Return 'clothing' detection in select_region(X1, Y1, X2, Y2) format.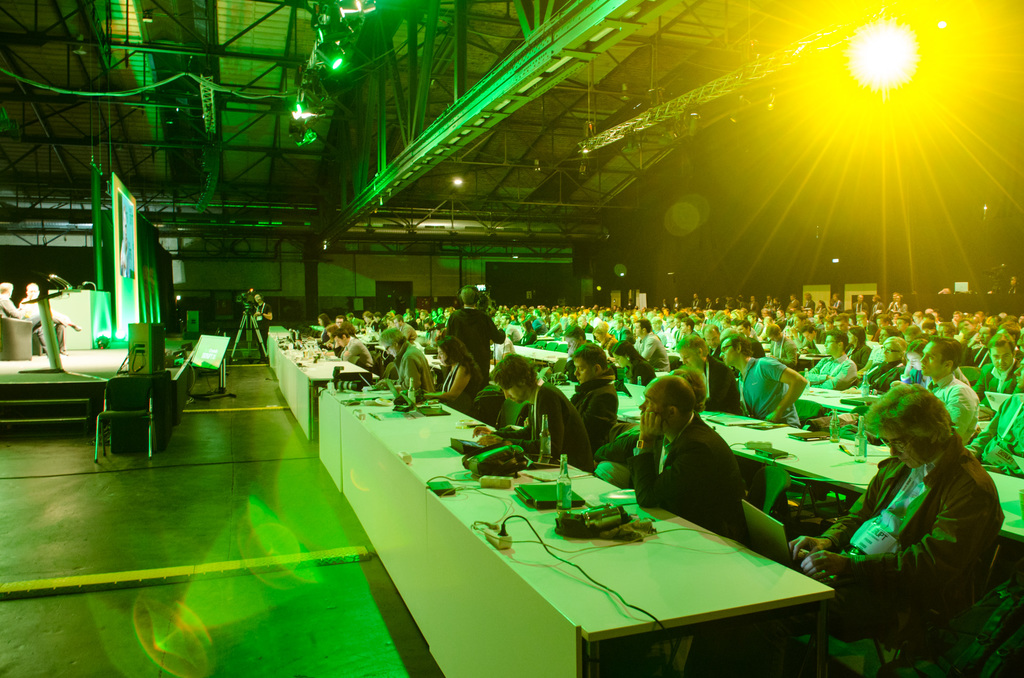
select_region(593, 335, 625, 356).
